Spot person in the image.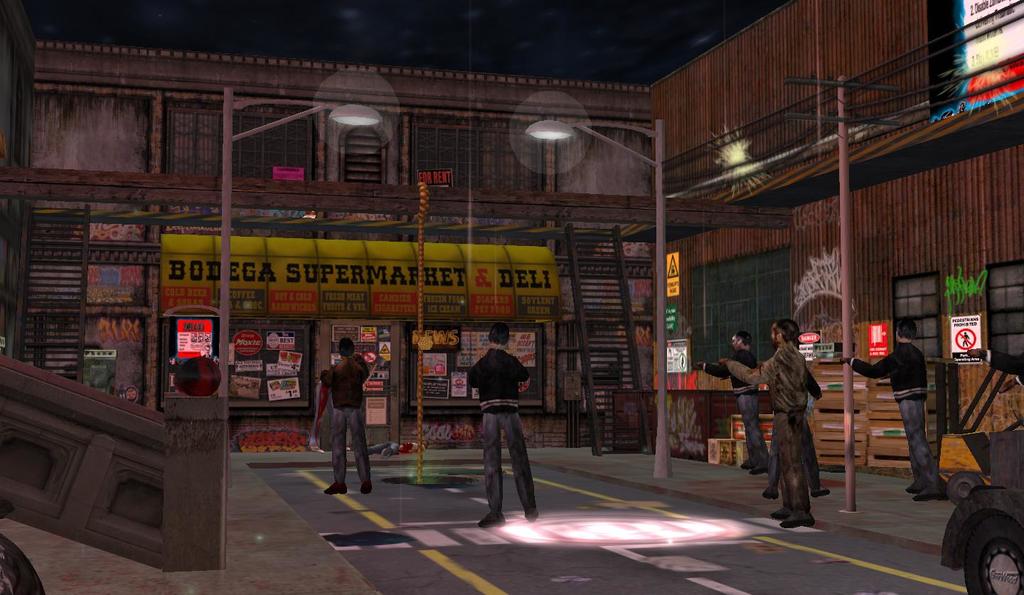
person found at (x1=467, y1=323, x2=540, y2=525).
